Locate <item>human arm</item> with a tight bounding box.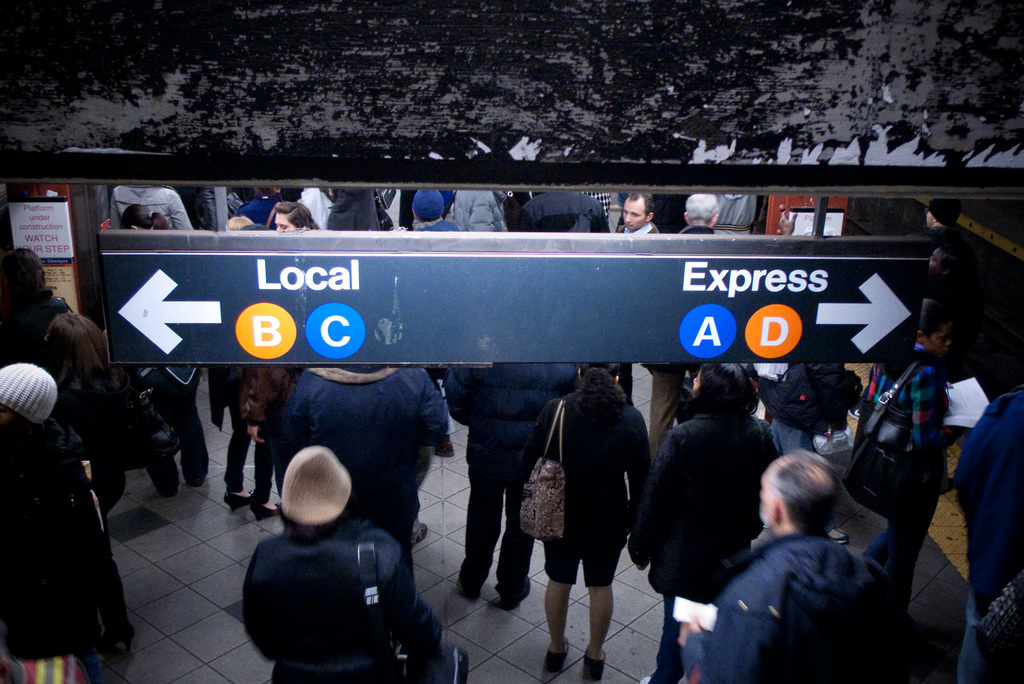
{"left": 224, "top": 209, "right": 253, "bottom": 230}.
